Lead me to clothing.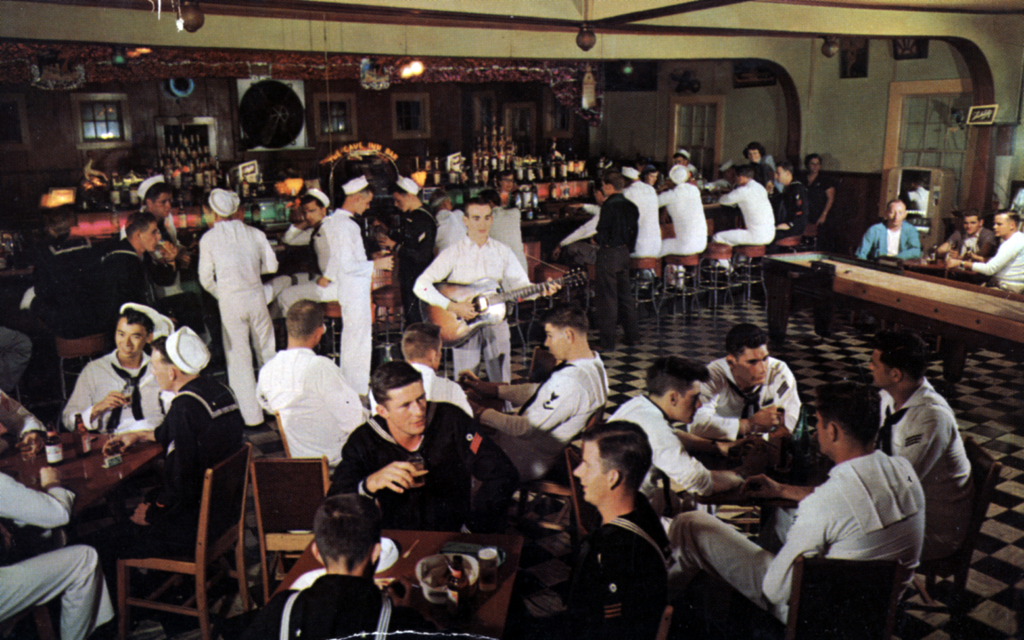
Lead to 592 194 636 333.
